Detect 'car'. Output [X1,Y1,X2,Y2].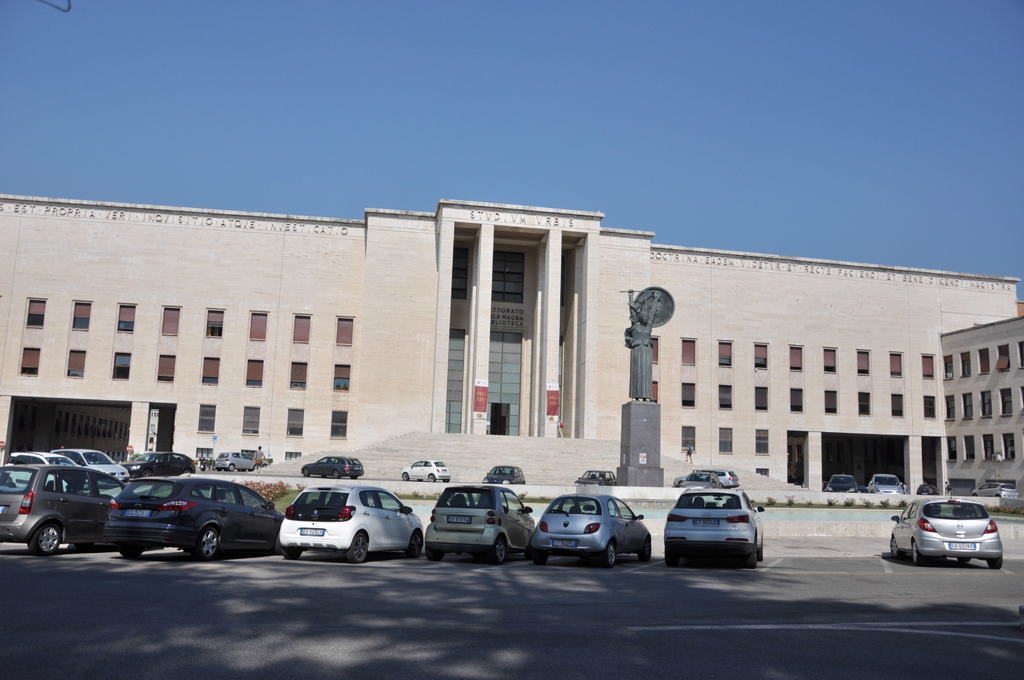
[304,455,364,473].
